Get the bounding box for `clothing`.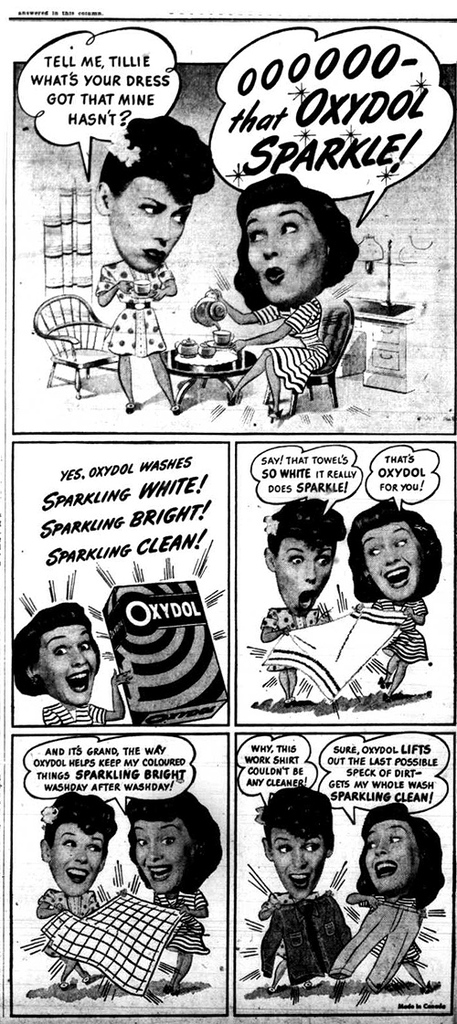
box(264, 600, 327, 638).
